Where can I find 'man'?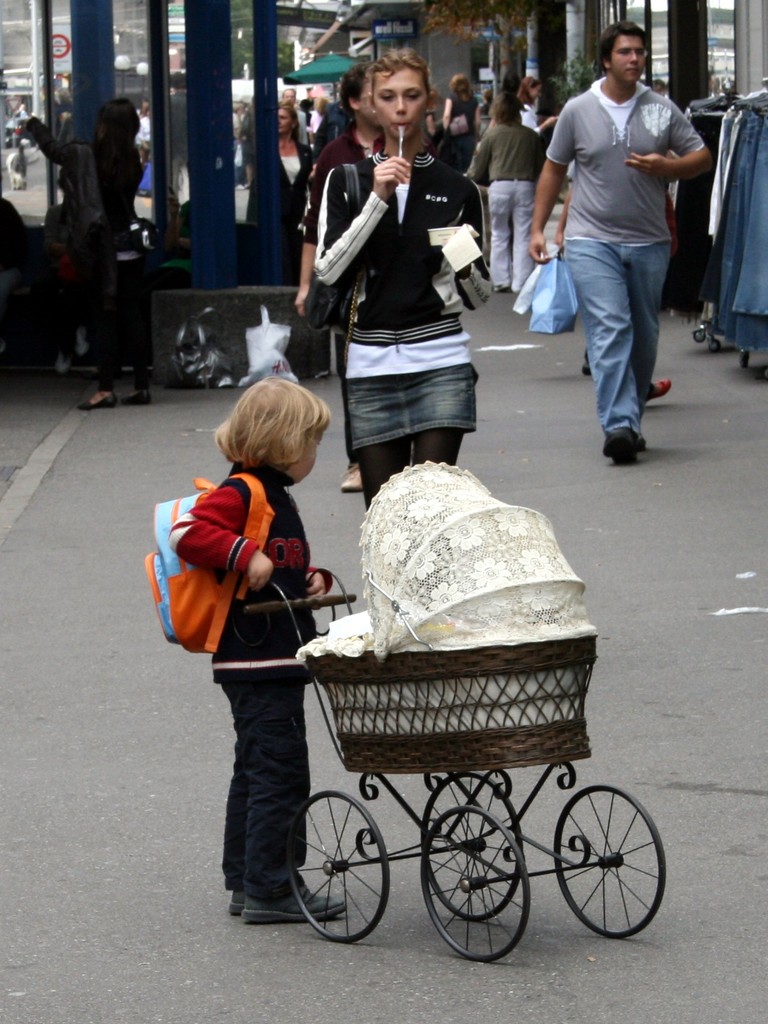
You can find it at detection(165, 70, 184, 204).
